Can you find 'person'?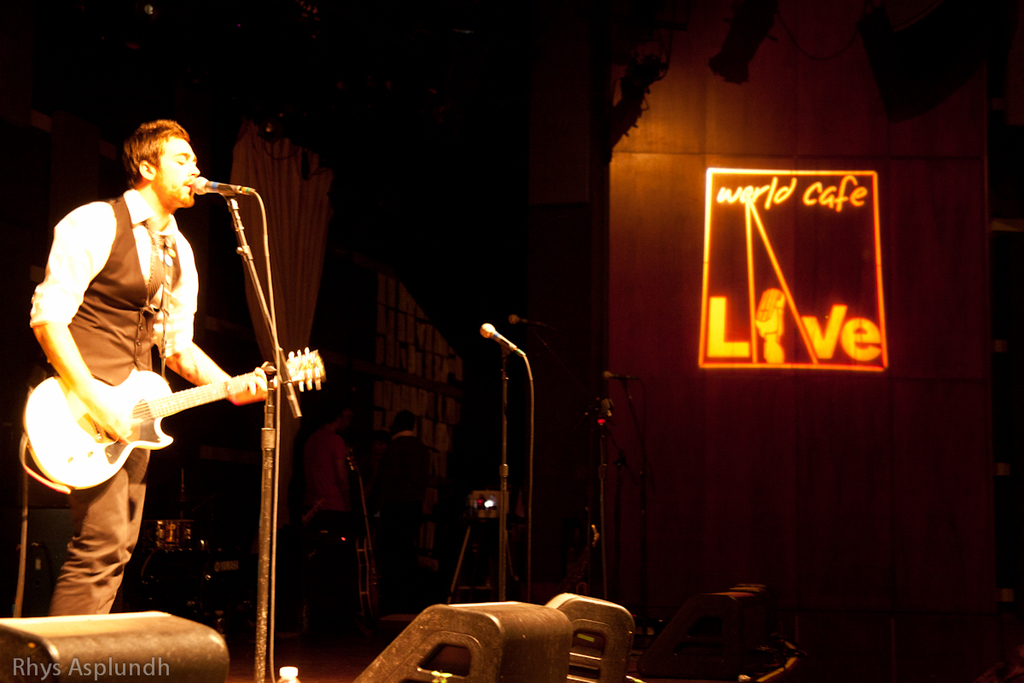
Yes, bounding box: locate(300, 402, 353, 646).
